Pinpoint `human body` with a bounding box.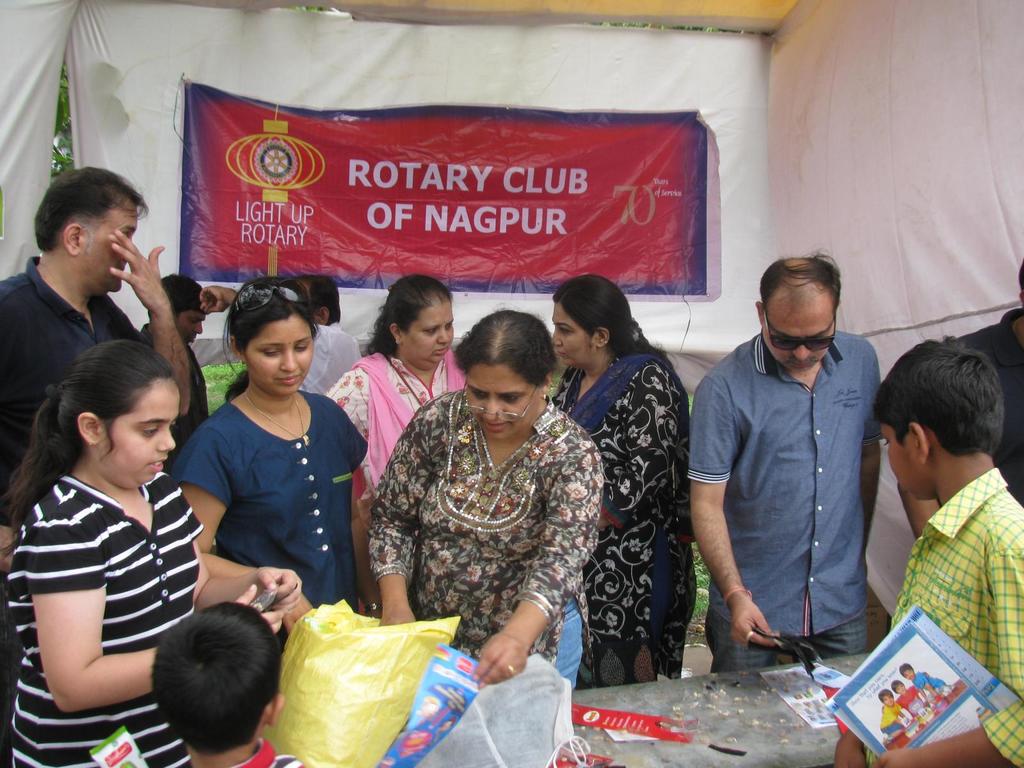
x1=145, y1=600, x2=300, y2=767.
